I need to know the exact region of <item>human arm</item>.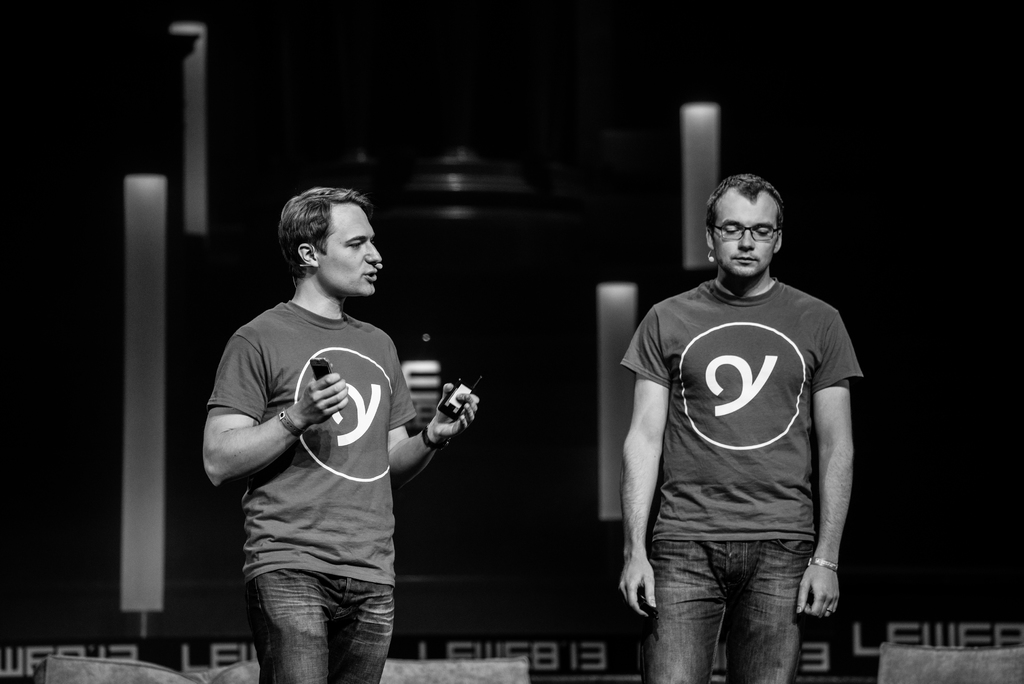
Region: x1=619 y1=315 x2=671 y2=616.
